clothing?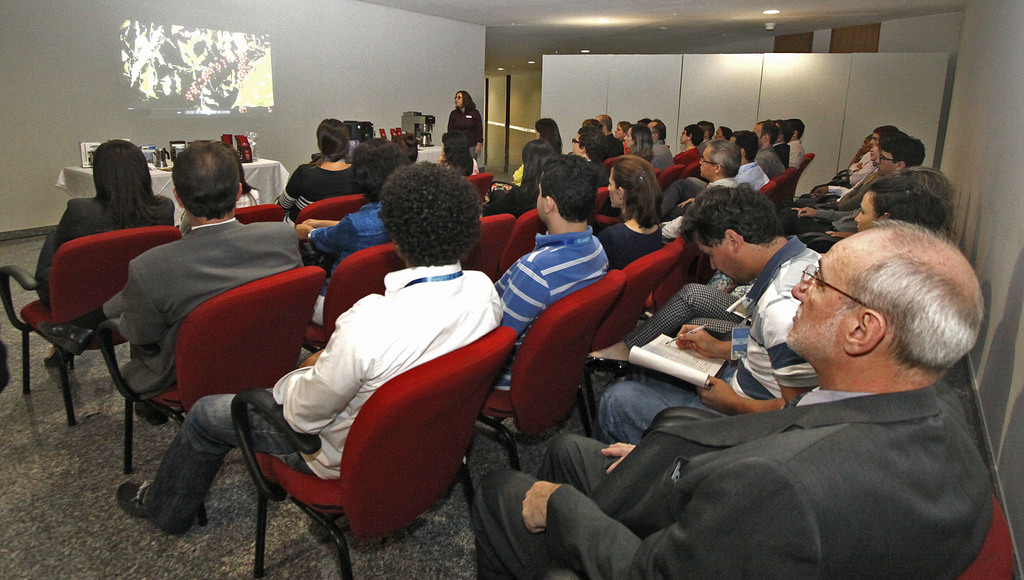
(497,313,1023,577)
